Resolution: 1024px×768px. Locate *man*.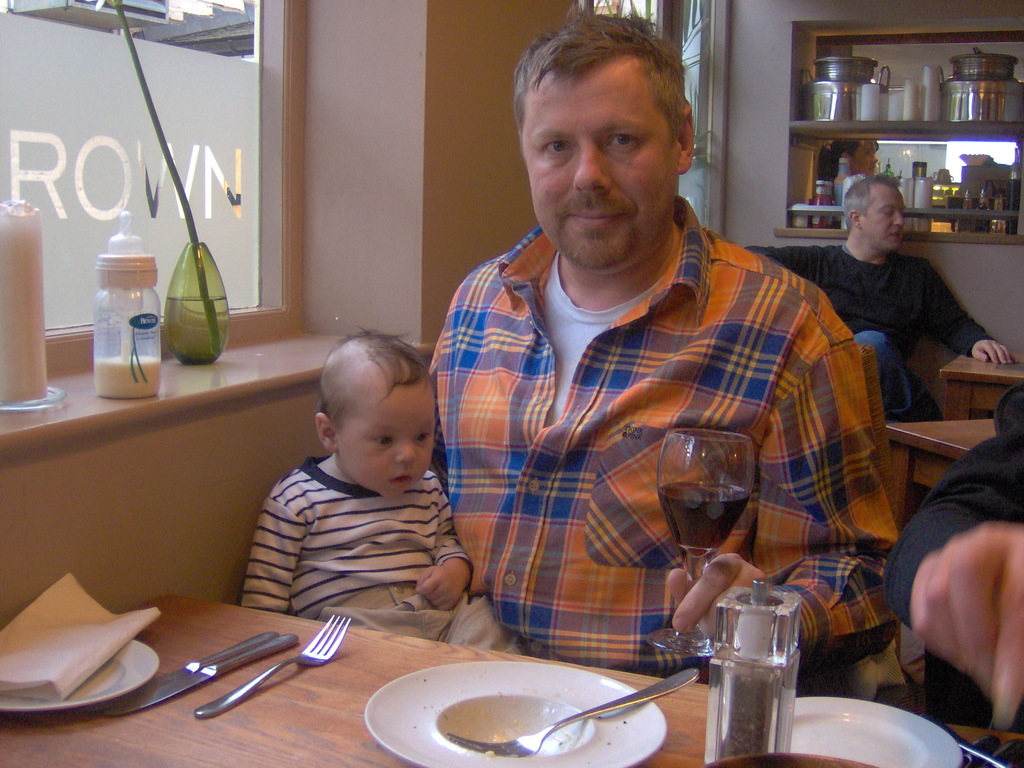
crop(732, 171, 1016, 419).
